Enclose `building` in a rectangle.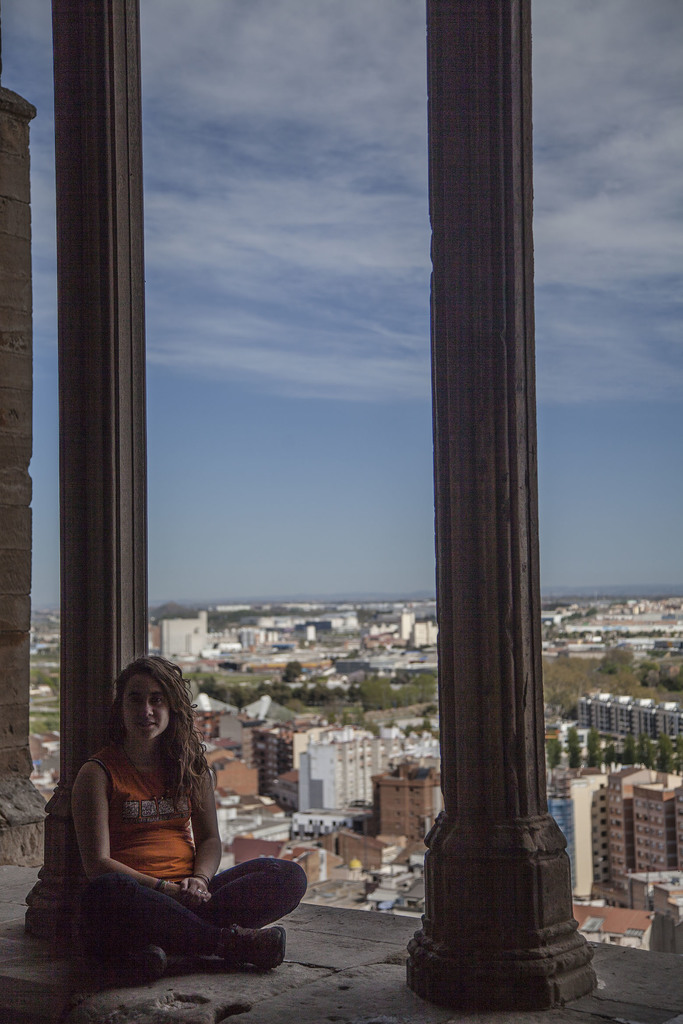
[left=410, top=617, right=432, bottom=650].
